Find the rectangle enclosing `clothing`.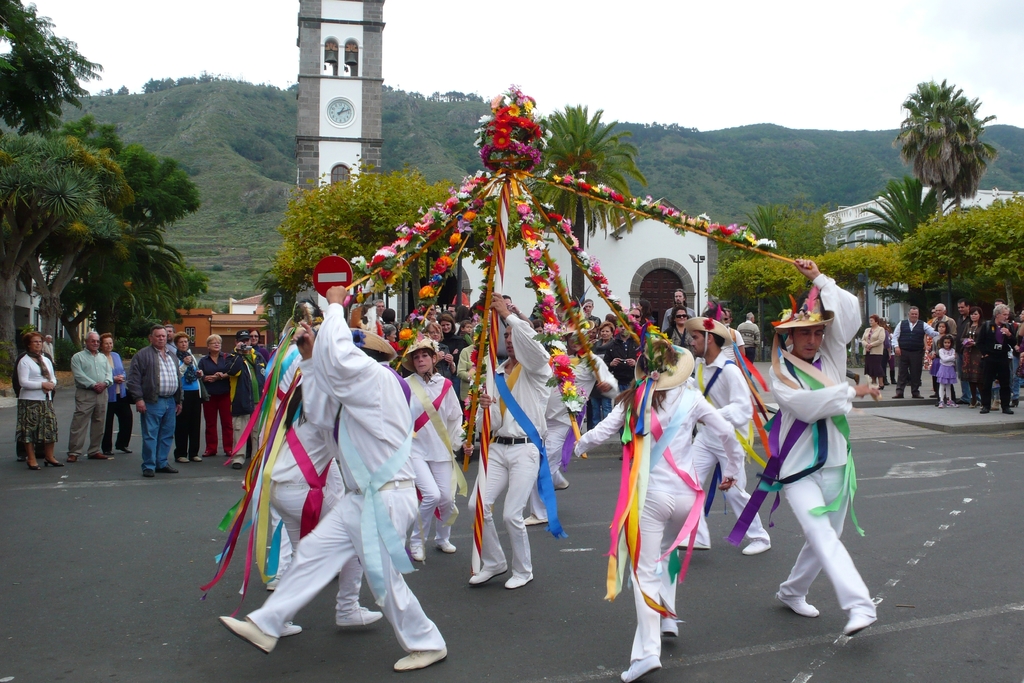
bbox(609, 332, 639, 447).
